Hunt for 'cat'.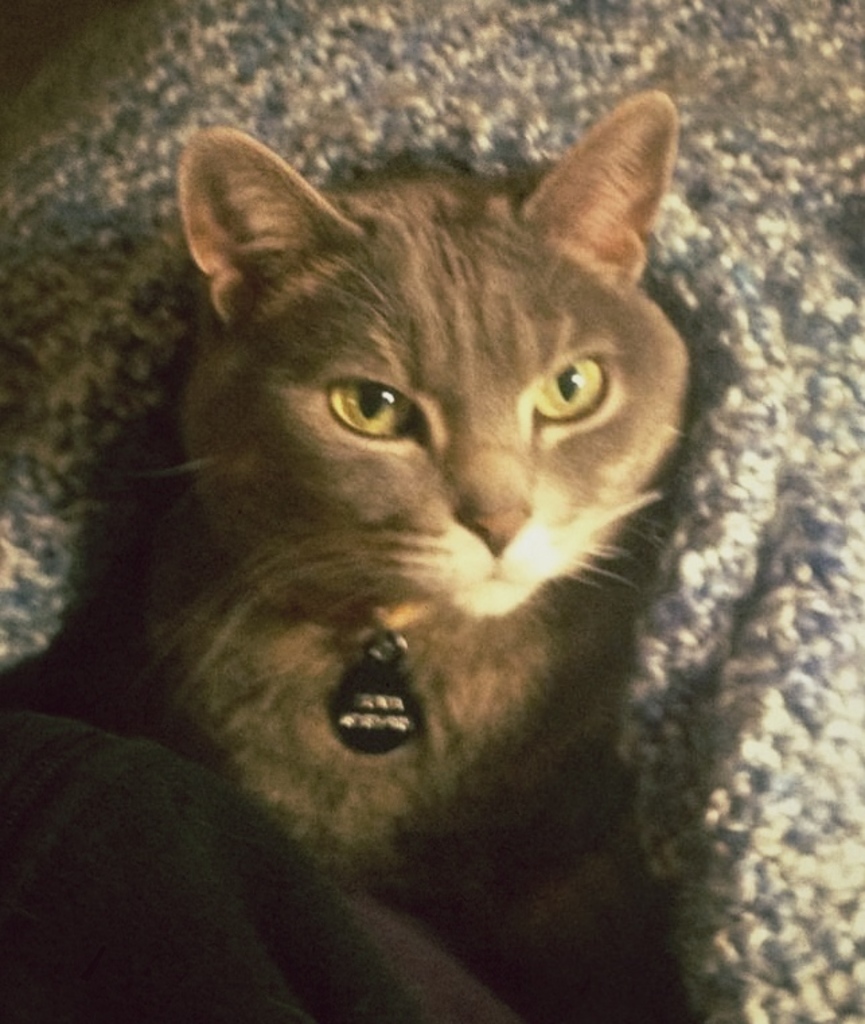
Hunted down at rect(101, 87, 690, 1023).
